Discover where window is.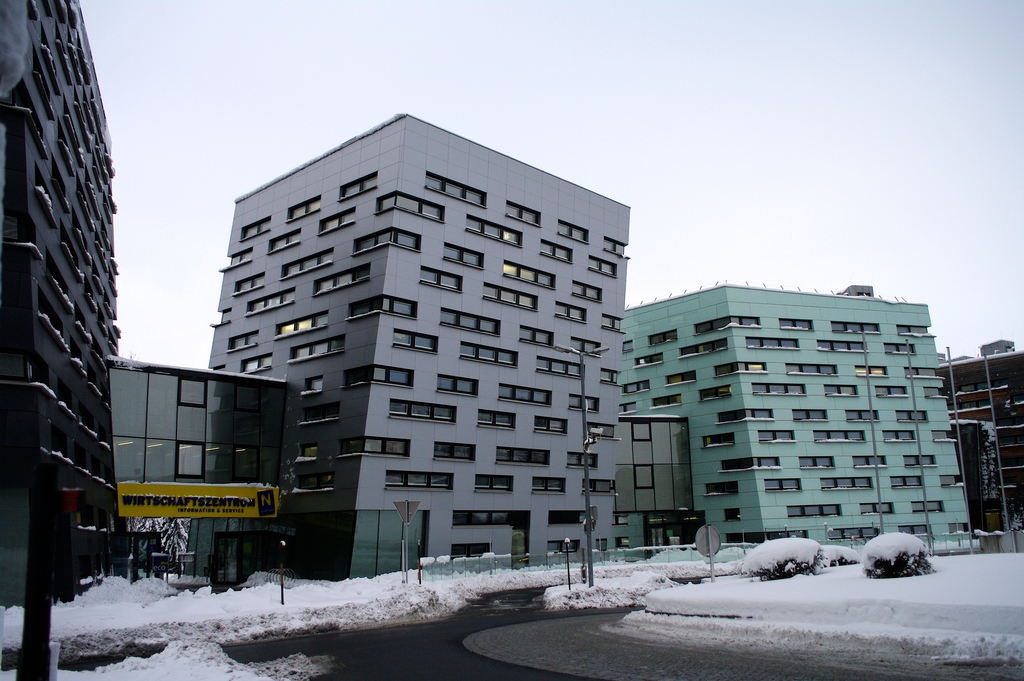
Discovered at 283/334/348/364.
